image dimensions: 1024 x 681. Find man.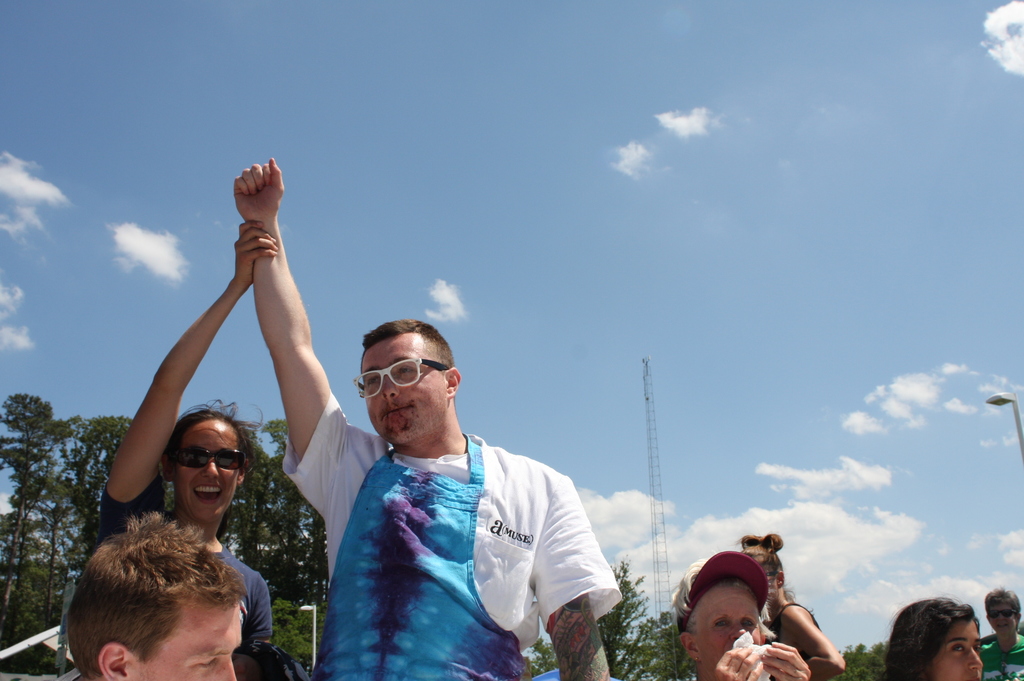
{"x1": 233, "y1": 157, "x2": 623, "y2": 680}.
